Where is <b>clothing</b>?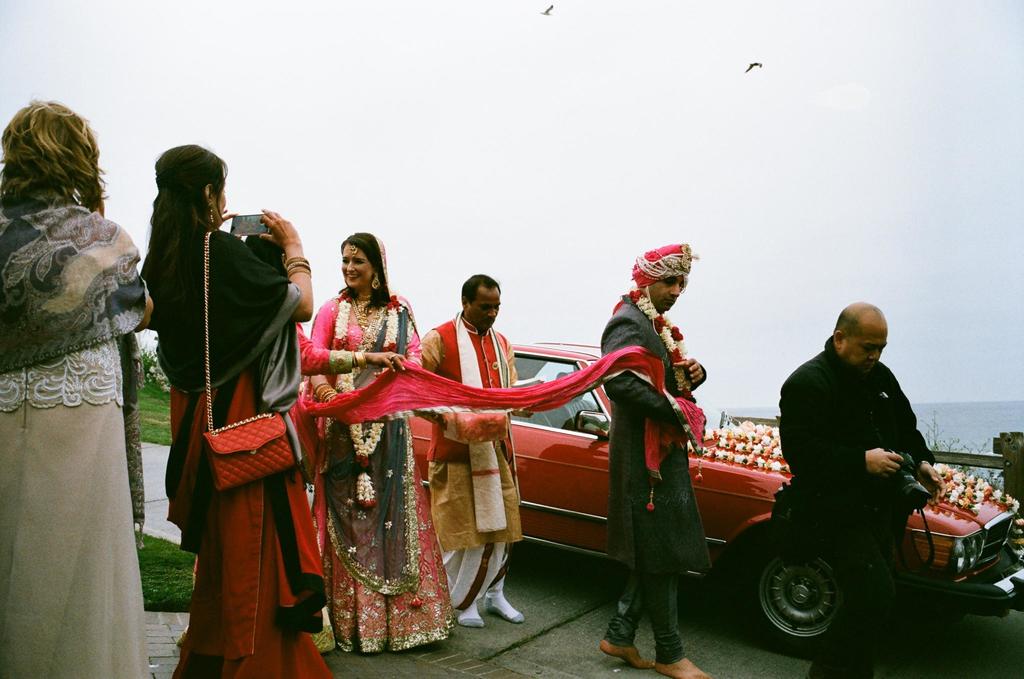
288,237,455,655.
